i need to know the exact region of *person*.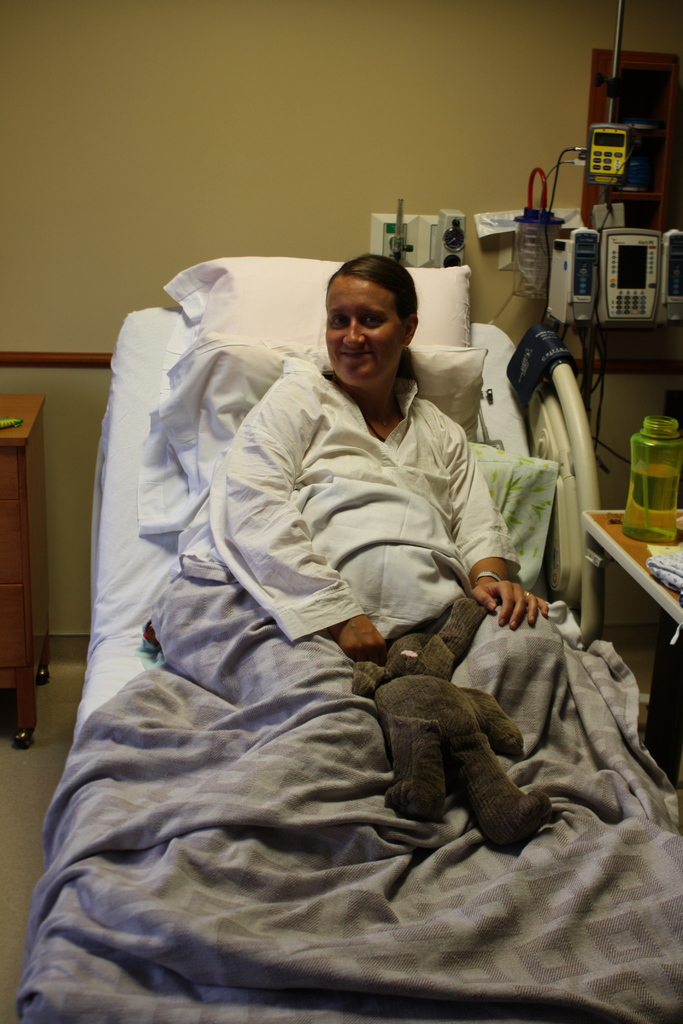
Region: 199,243,527,853.
